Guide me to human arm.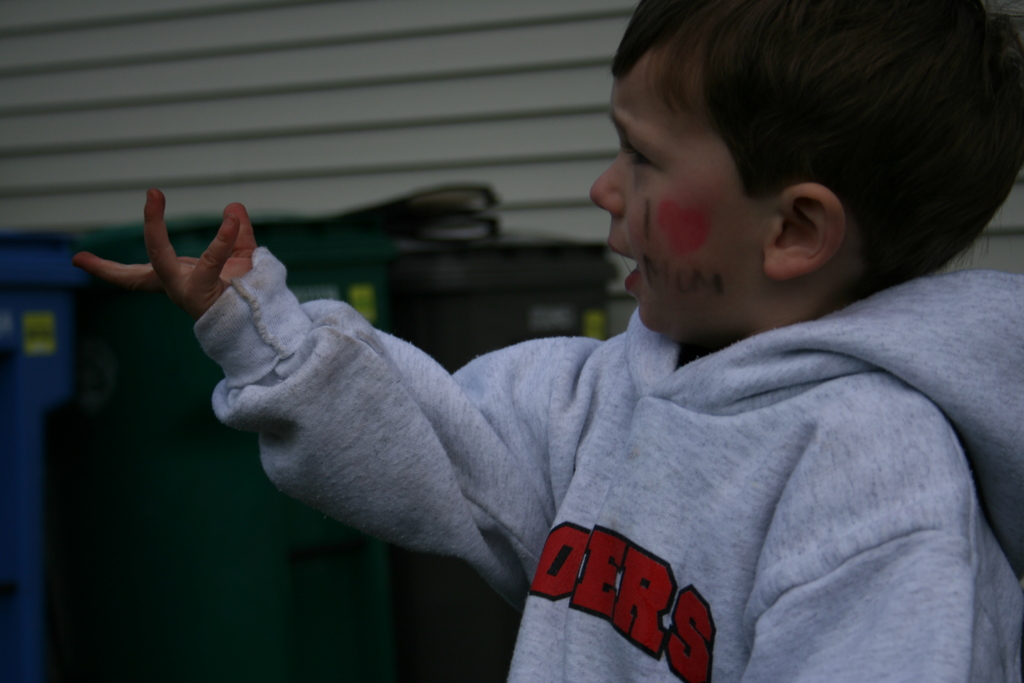
Guidance: left=735, top=381, right=1007, bottom=682.
